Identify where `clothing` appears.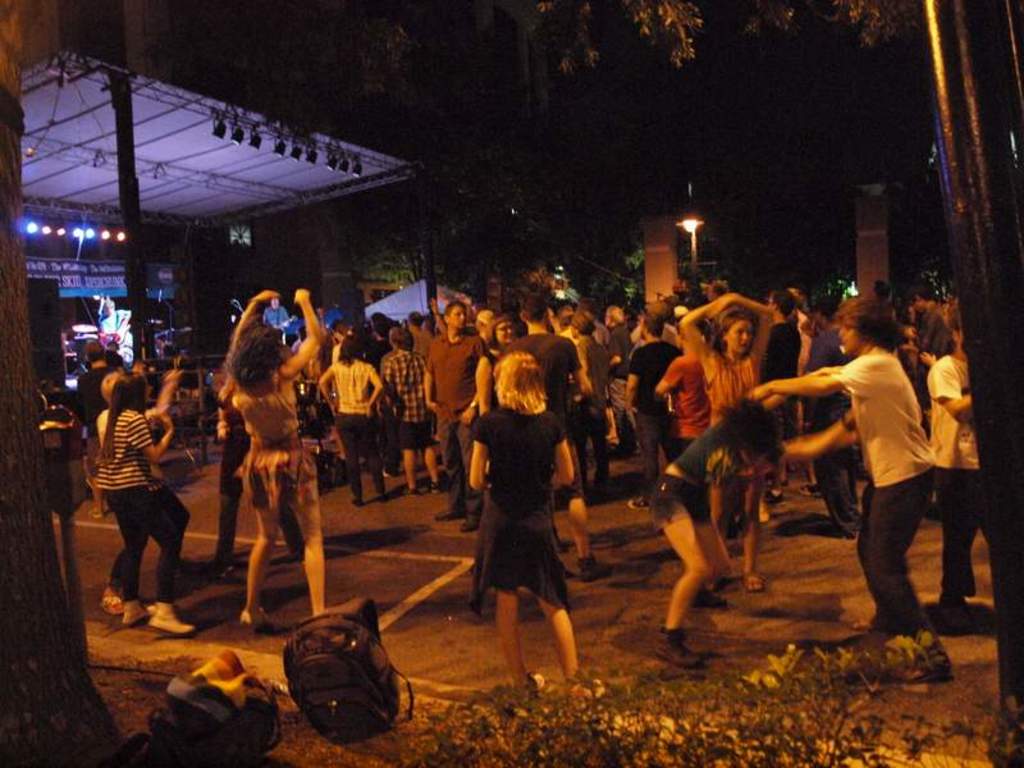
Appears at [left=644, top=422, right=730, bottom=517].
